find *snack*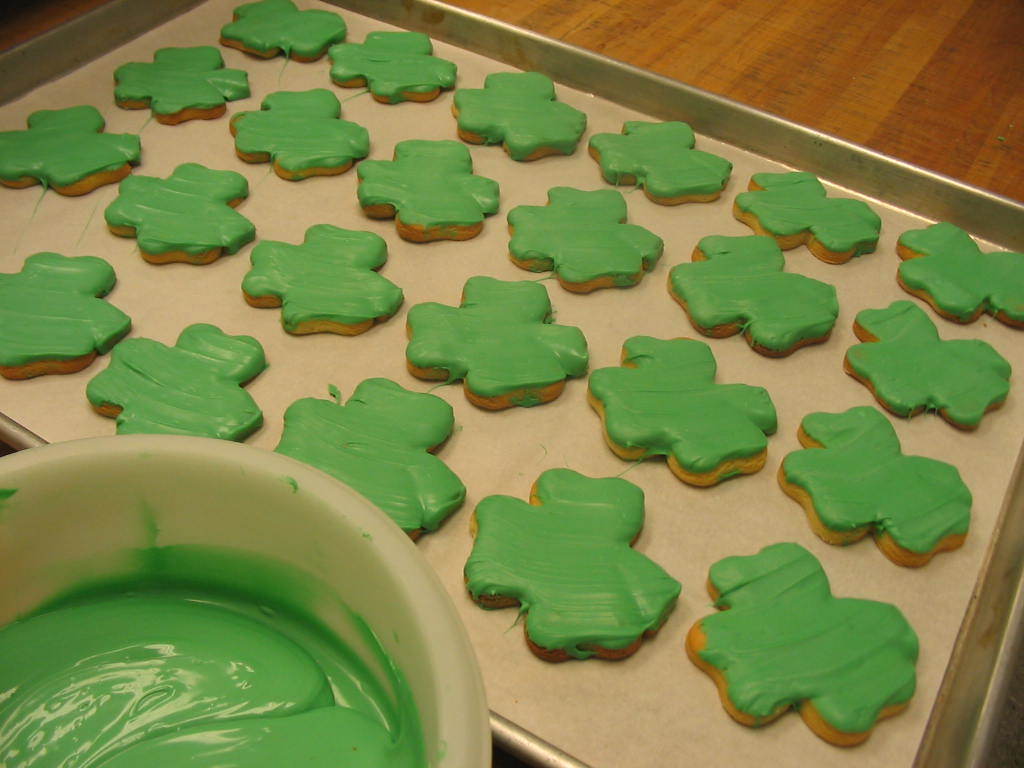
[455, 64, 586, 165]
